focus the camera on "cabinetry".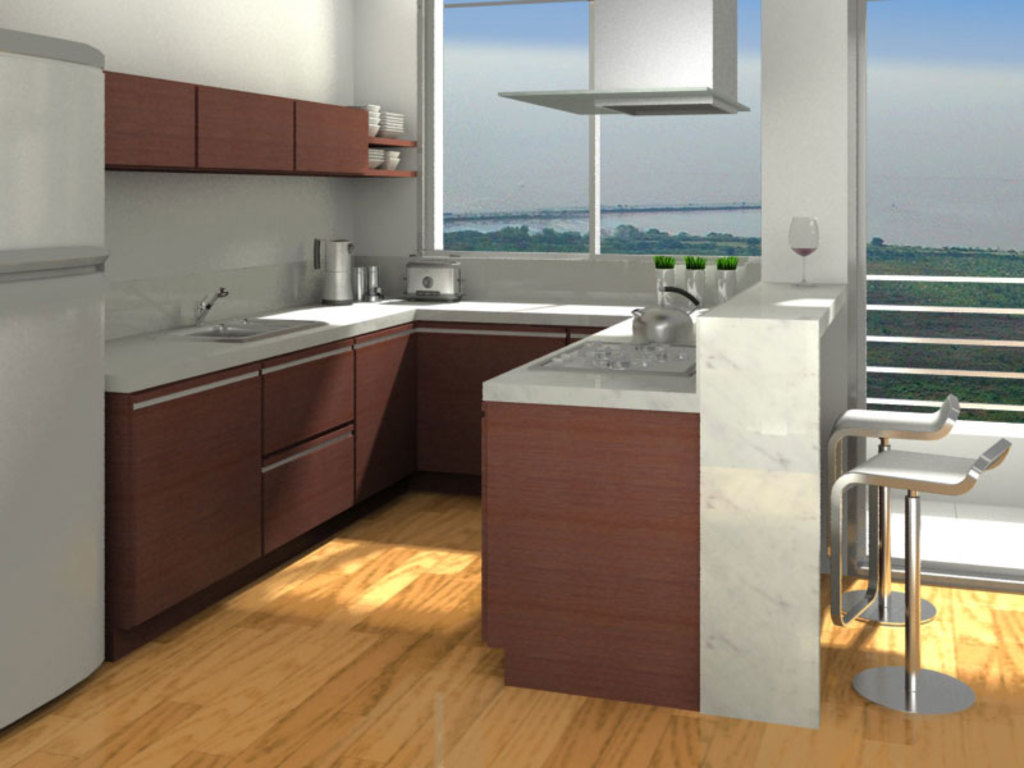
Focus region: [124,362,265,623].
